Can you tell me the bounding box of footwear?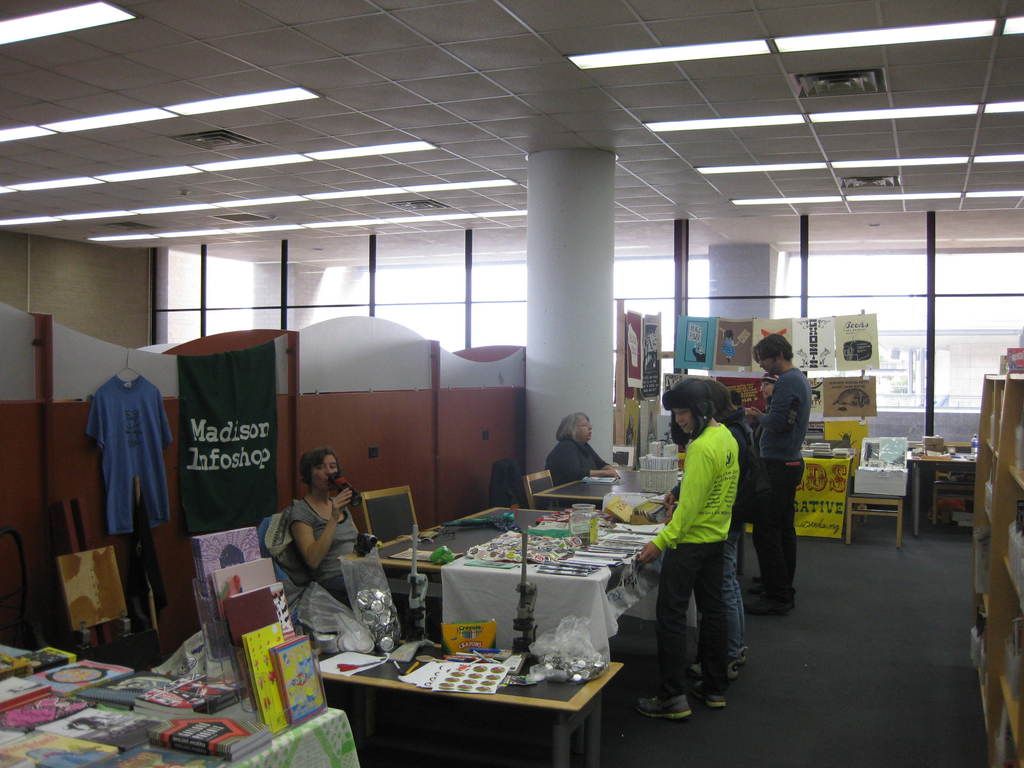
l=746, t=586, r=795, b=596.
